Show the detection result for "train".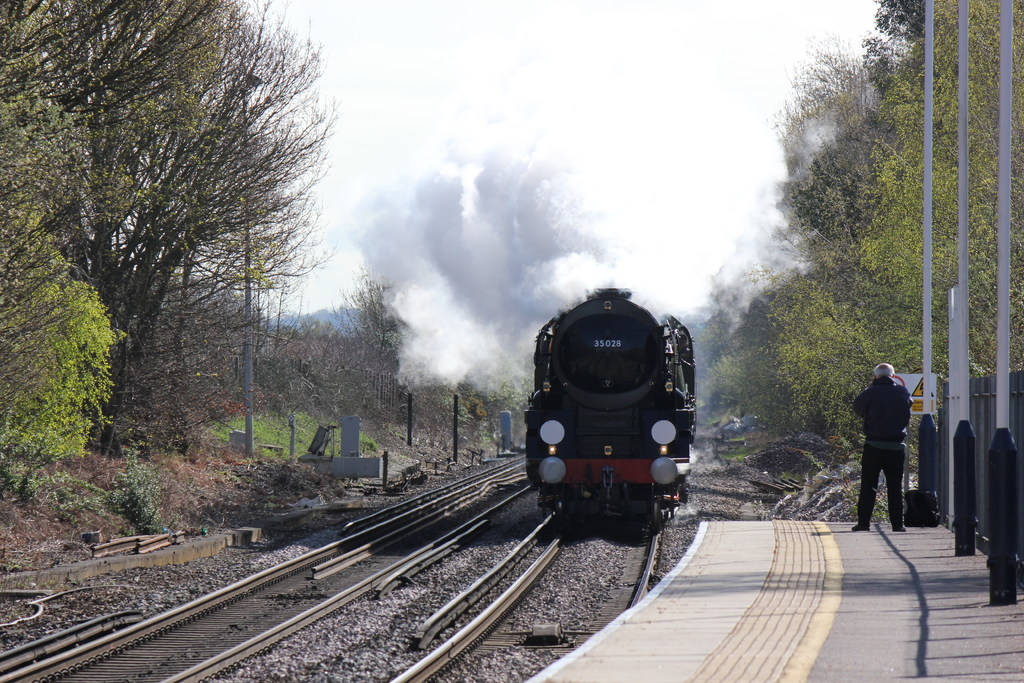
x1=524, y1=281, x2=700, y2=536.
